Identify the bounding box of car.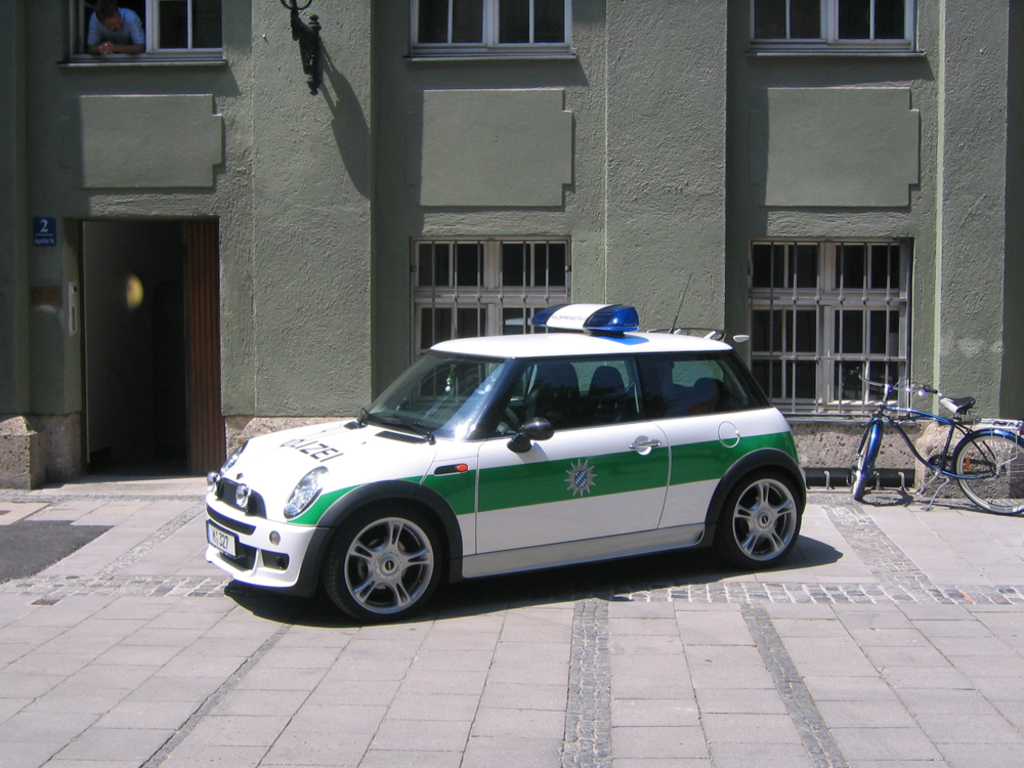
l=194, t=316, r=825, b=625.
